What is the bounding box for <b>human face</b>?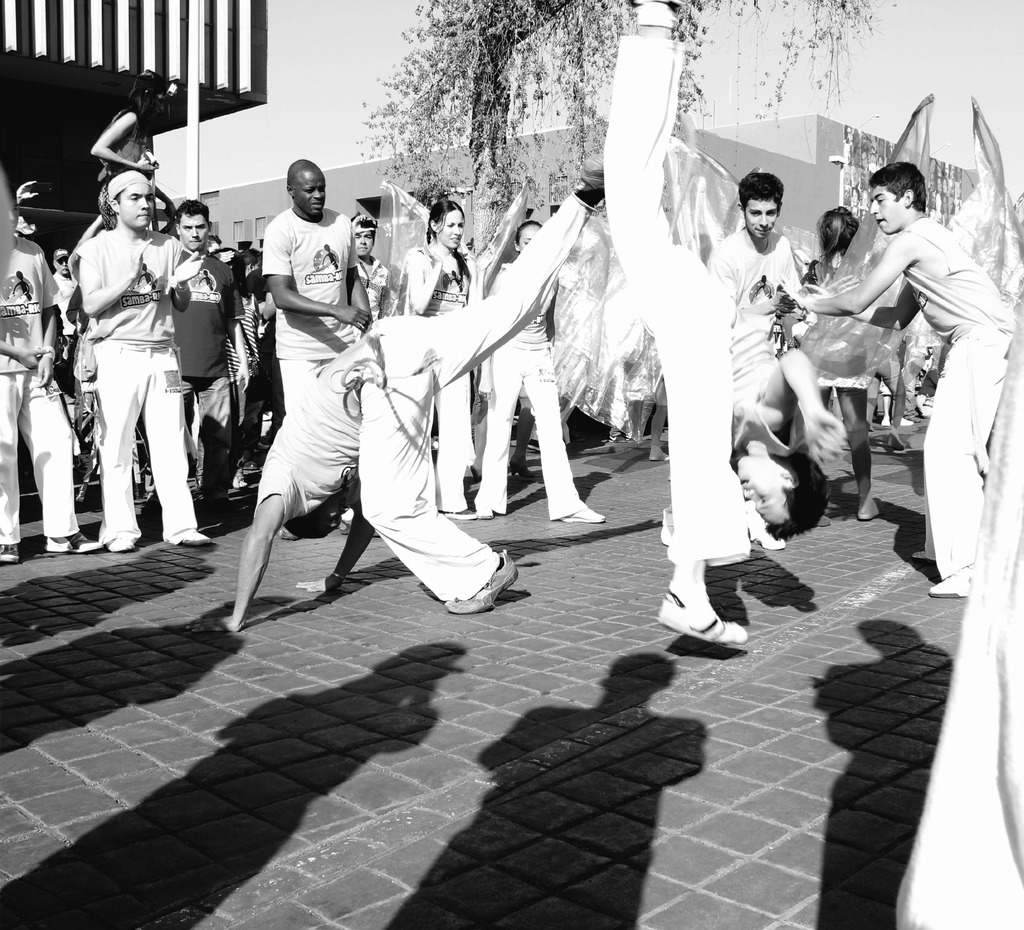
(870, 183, 905, 236).
